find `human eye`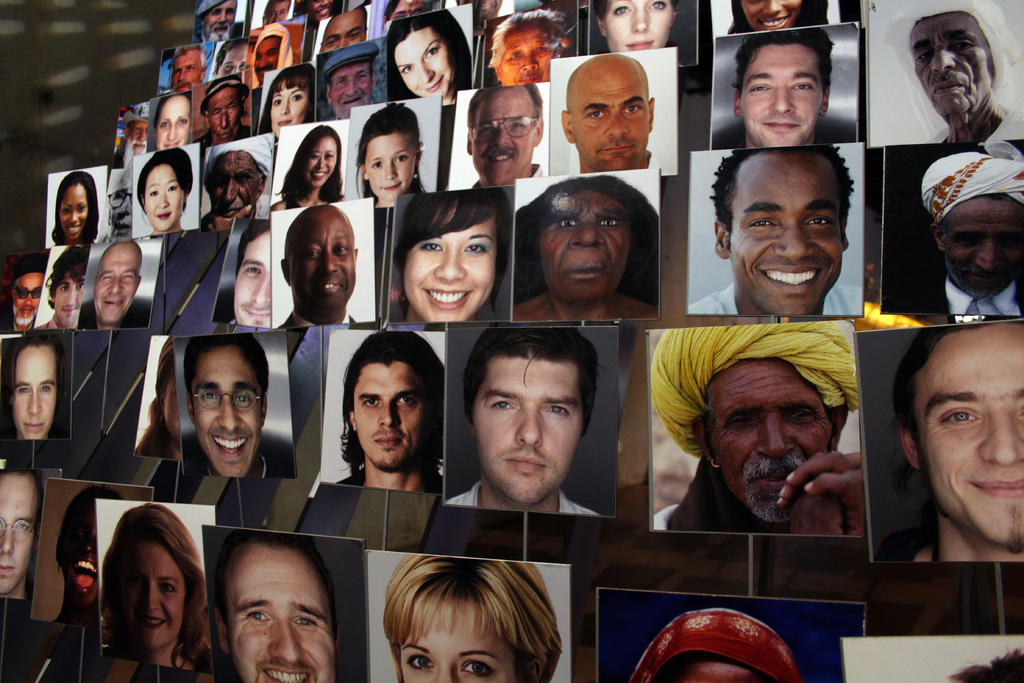
x1=792, y1=79, x2=813, y2=91
